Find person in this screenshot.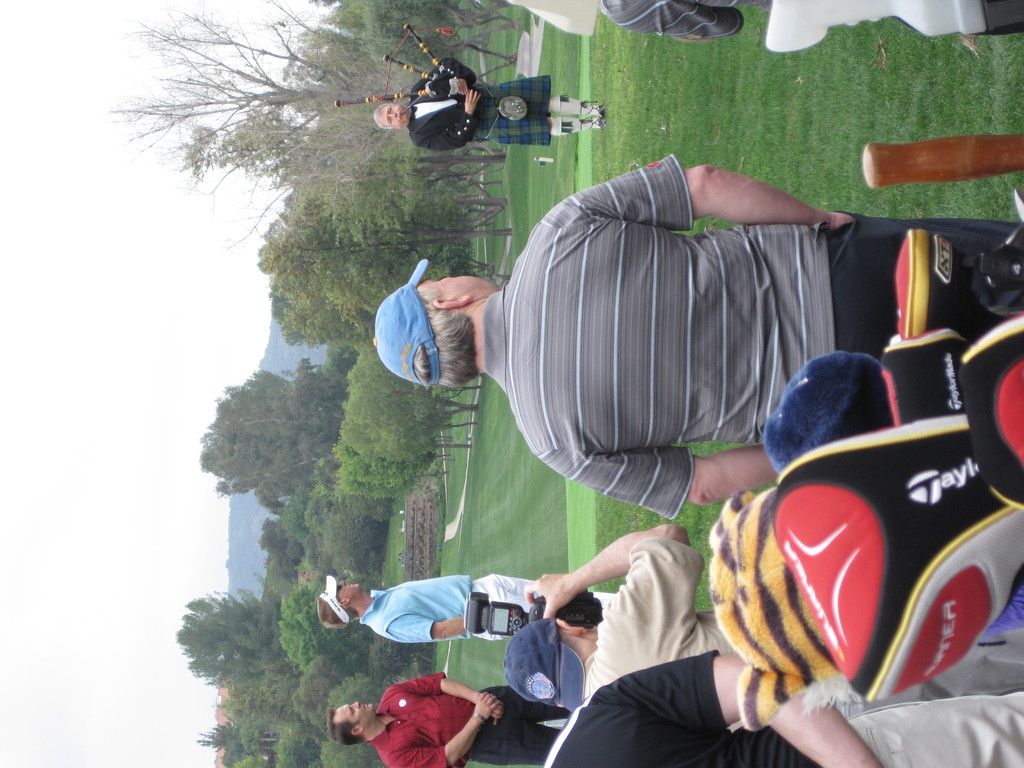
The bounding box for person is bbox=(526, 525, 747, 707).
